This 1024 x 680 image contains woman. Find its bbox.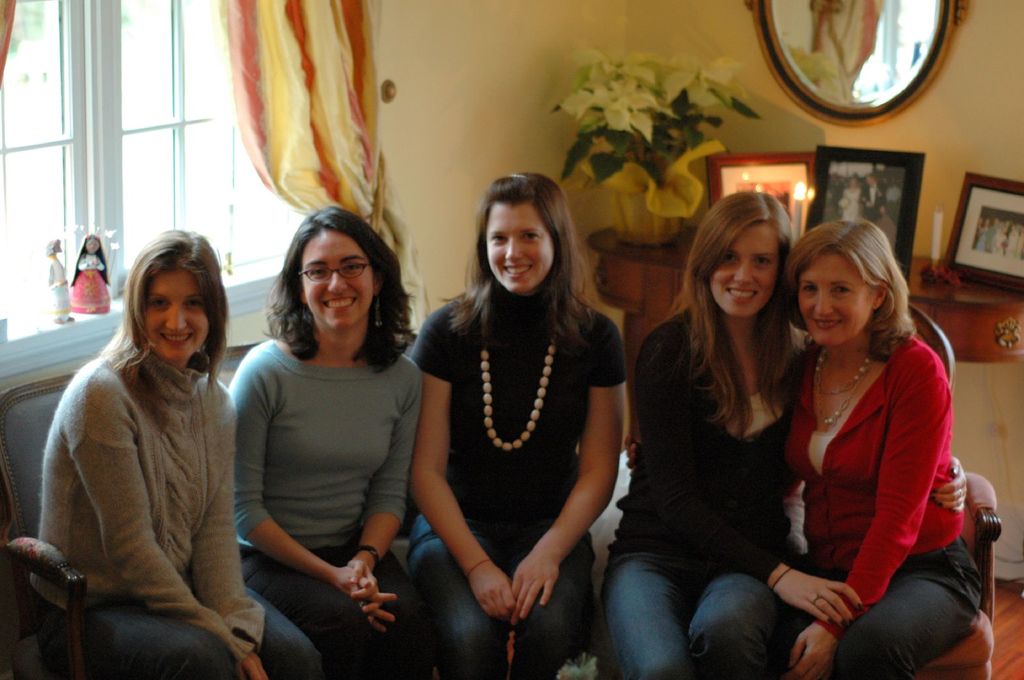
x1=787 y1=217 x2=981 y2=679.
